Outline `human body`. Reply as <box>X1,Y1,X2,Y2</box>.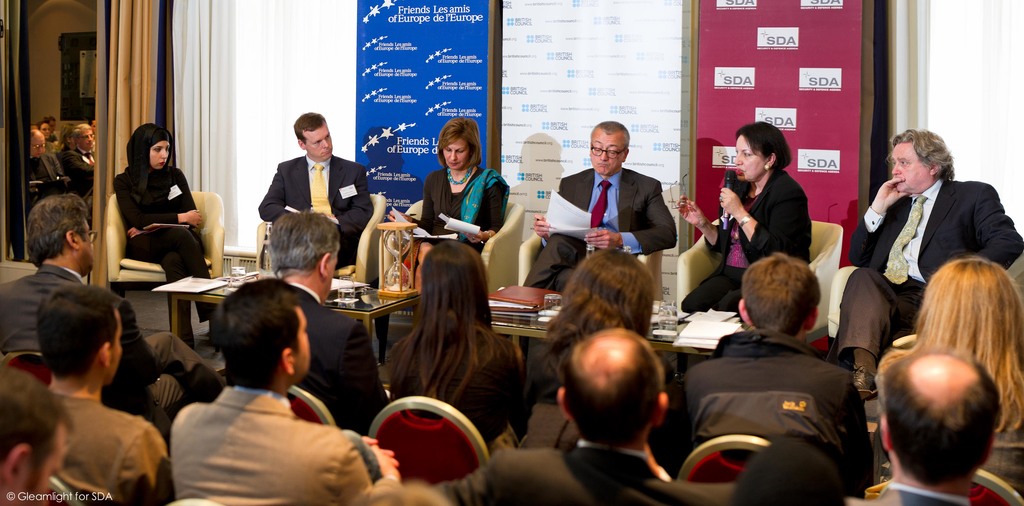
<box>253,104,374,284</box>.
